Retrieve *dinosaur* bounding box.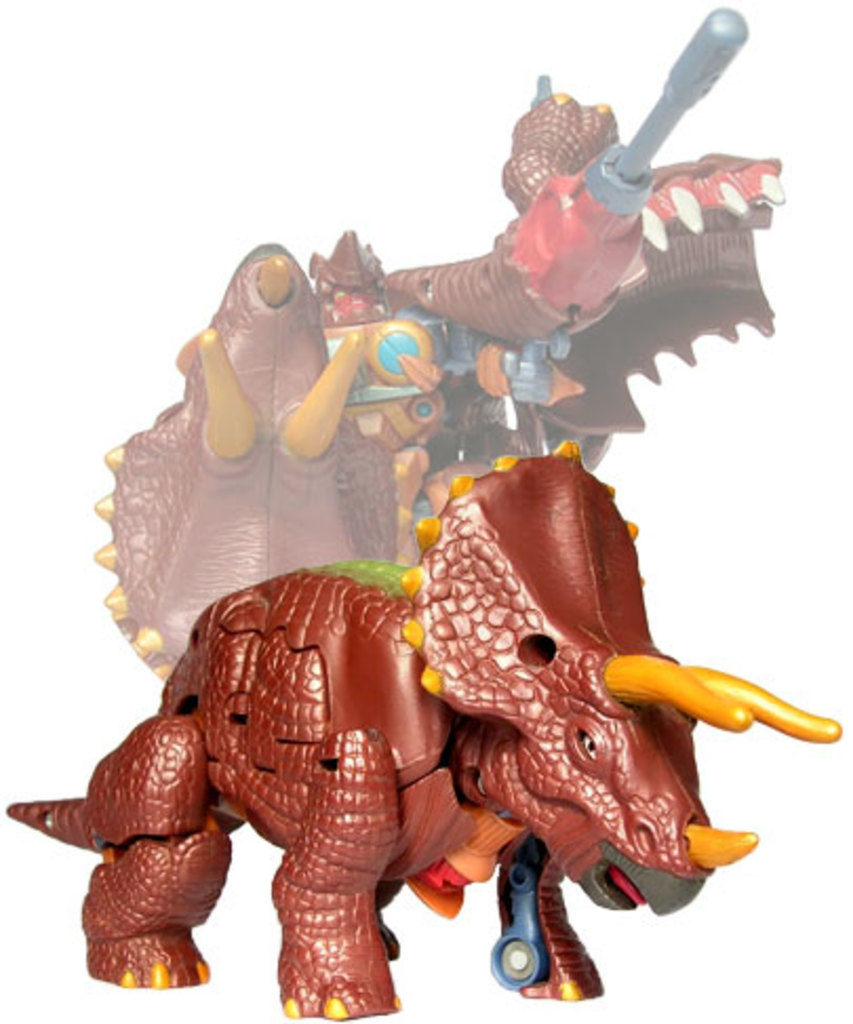
Bounding box: {"x1": 2, "y1": 440, "x2": 842, "y2": 1018}.
